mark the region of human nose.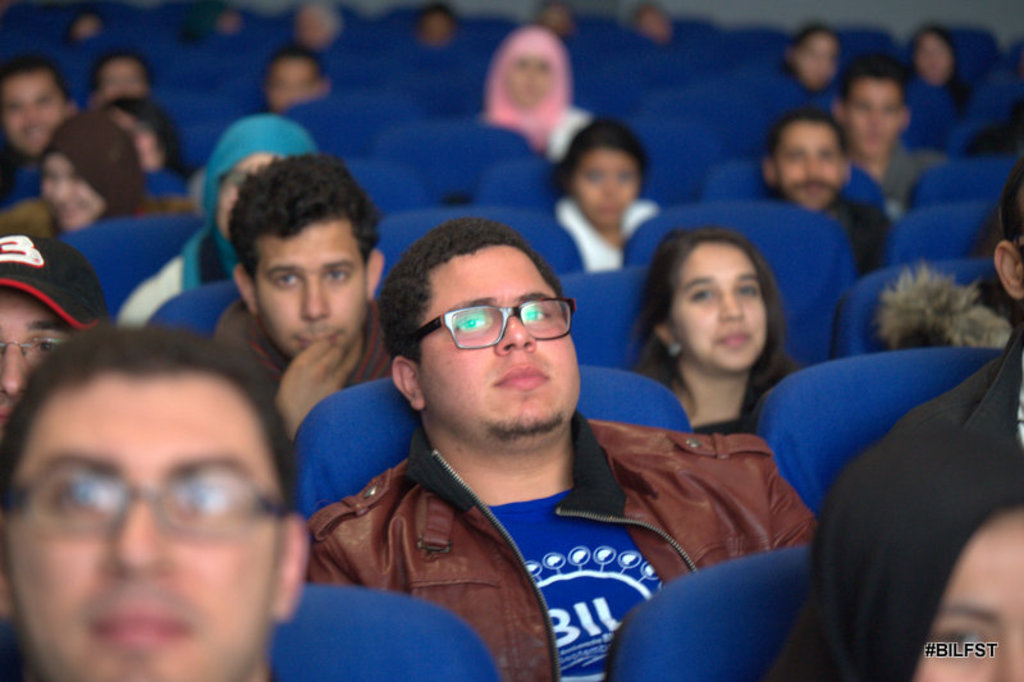
Region: x1=108 y1=505 x2=168 y2=571.
